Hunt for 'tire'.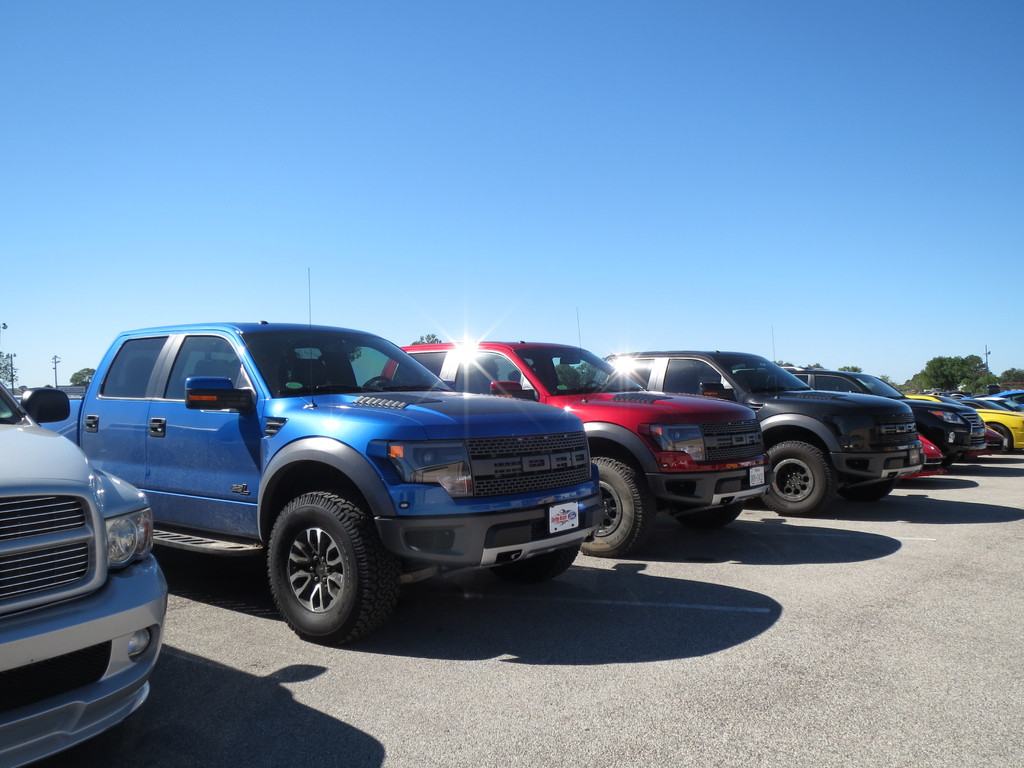
Hunted down at (760, 440, 831, 516).
